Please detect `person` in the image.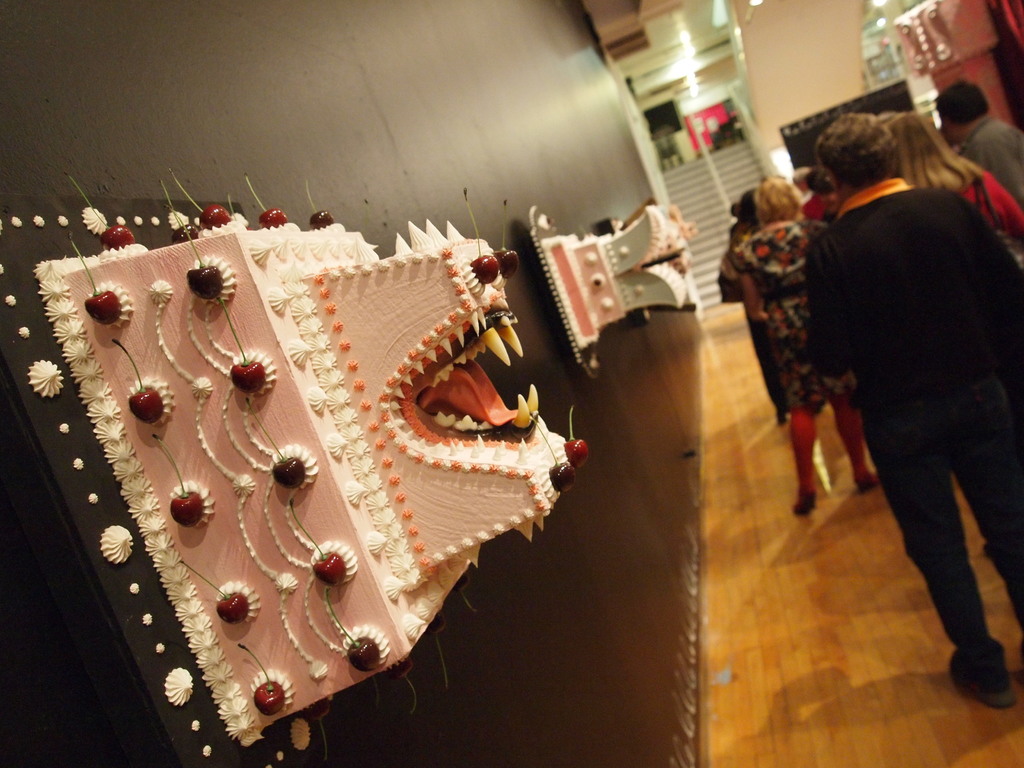
bbox=[737, 171, 895, 532].
